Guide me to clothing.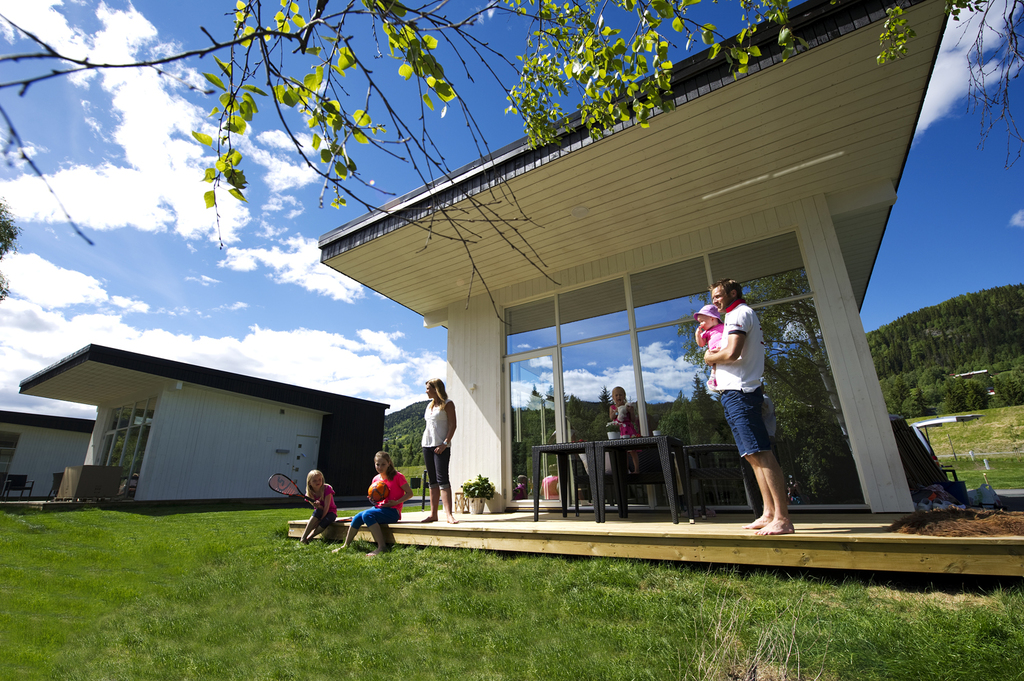
Guidance: box(308, 482, 342, 526).
